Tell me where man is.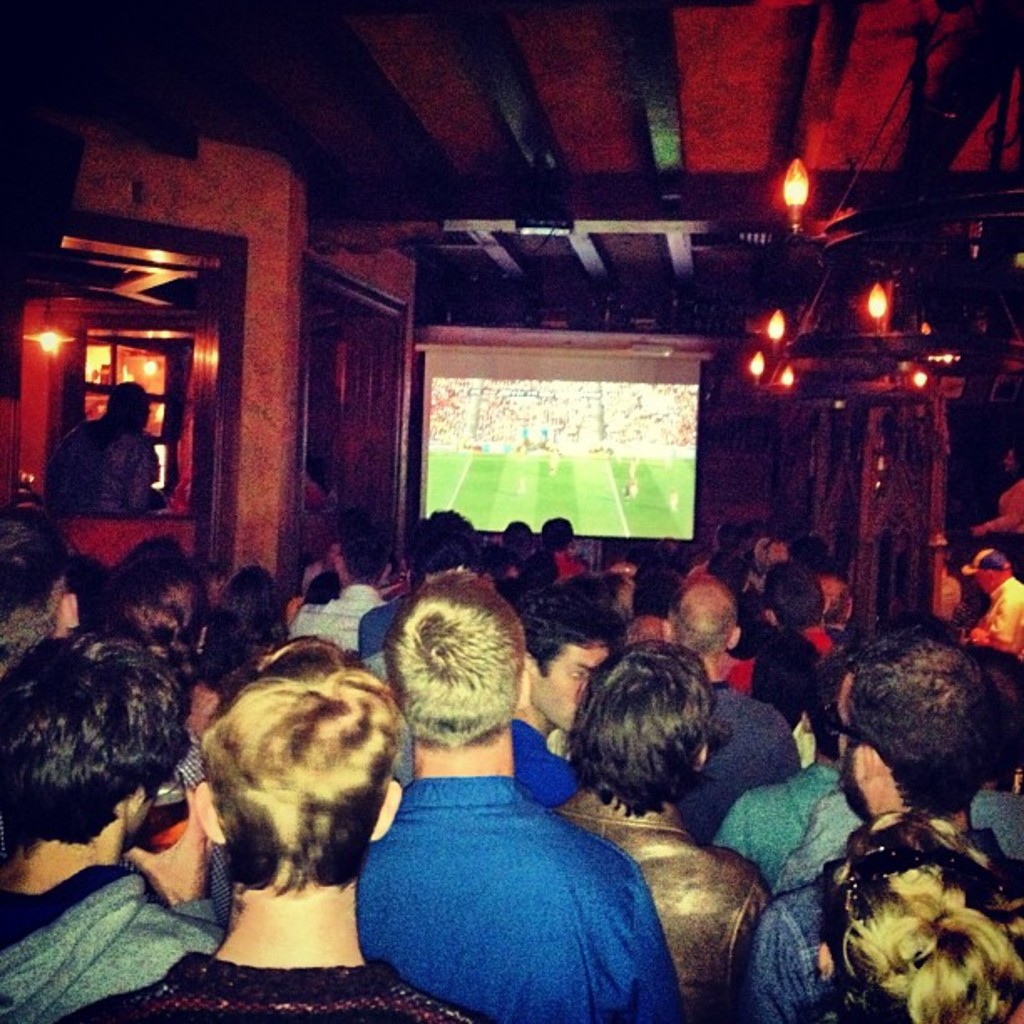
man is at bbox=(355, 567, 684, 1022).
